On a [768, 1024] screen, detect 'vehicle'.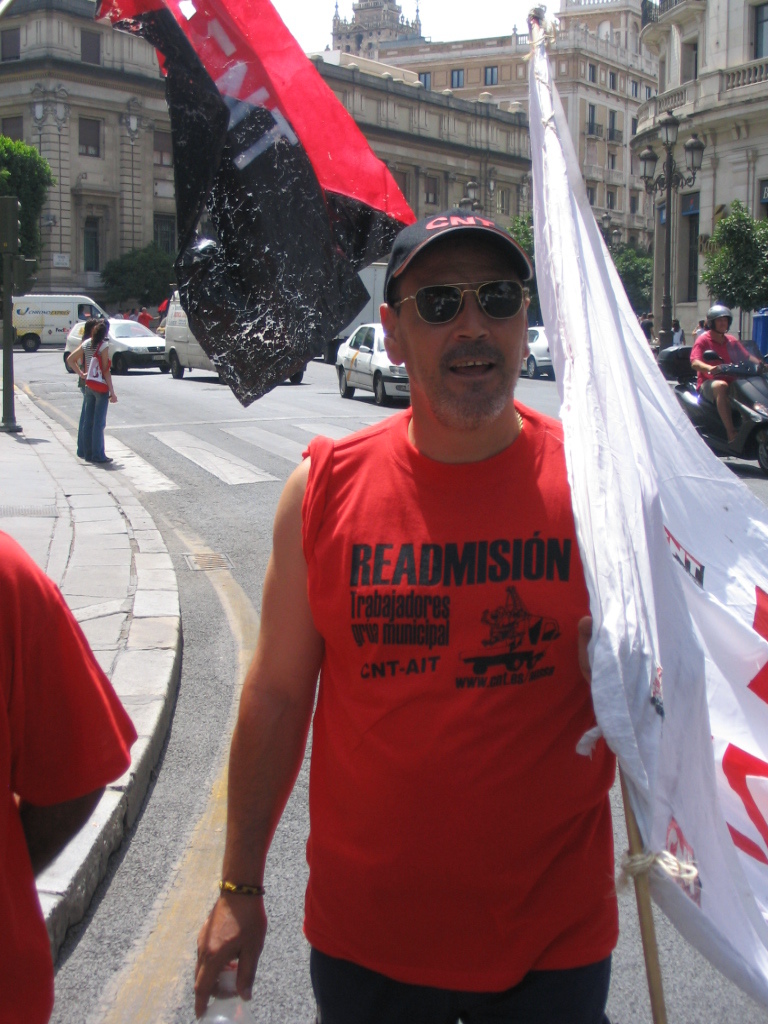
[x1=61, y1=320, x2=163, y2=377].
